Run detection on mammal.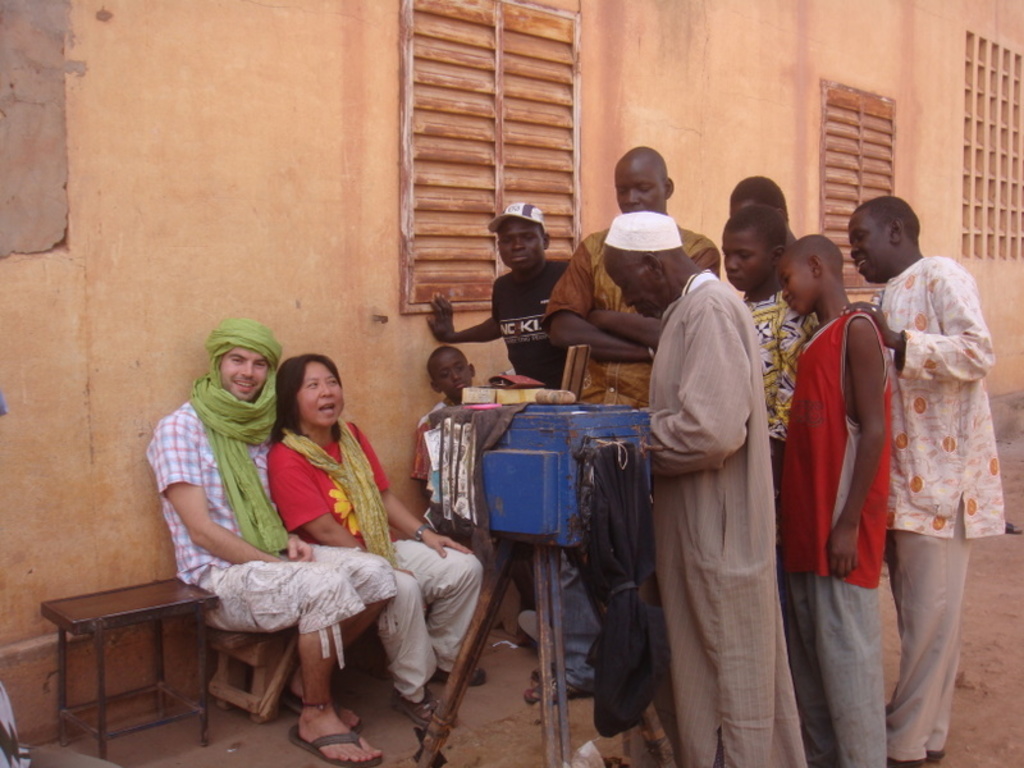
Result: [265,349,488,728].
